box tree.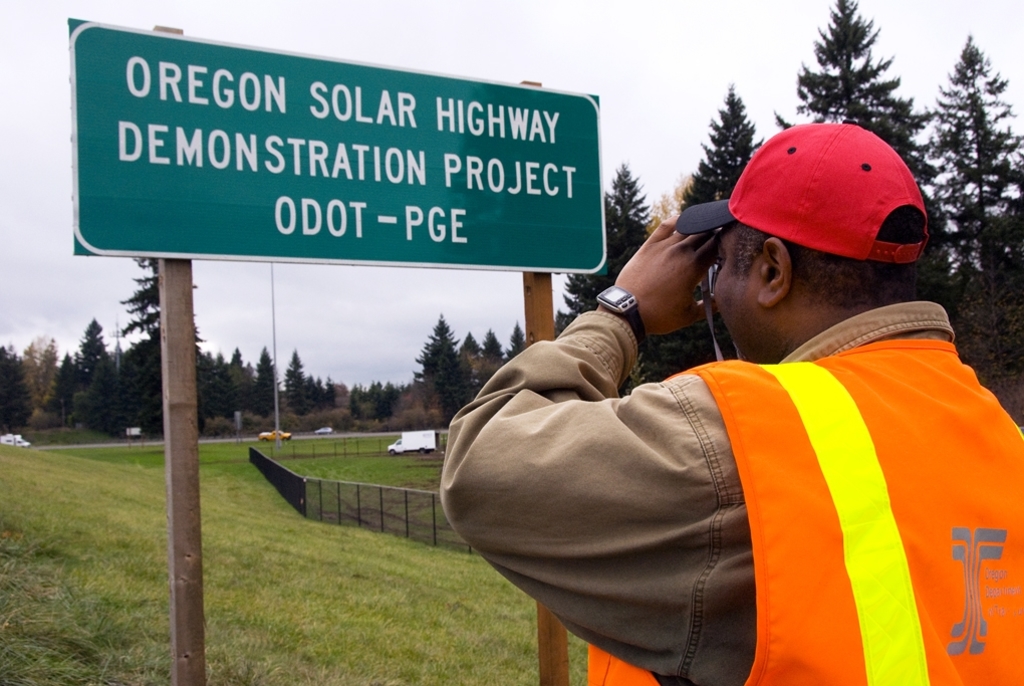
pyautogui.locateOnScreen(776, 0, 941, 235).
